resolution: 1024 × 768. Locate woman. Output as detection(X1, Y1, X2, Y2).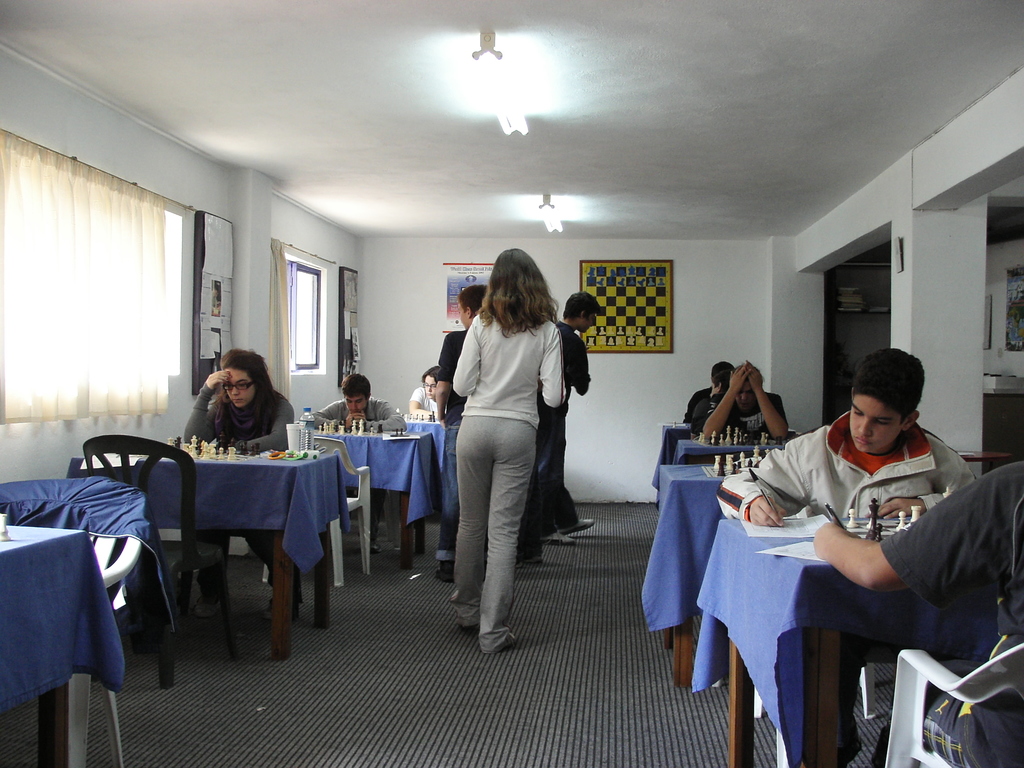
detection(184, 349, 307, 622).
